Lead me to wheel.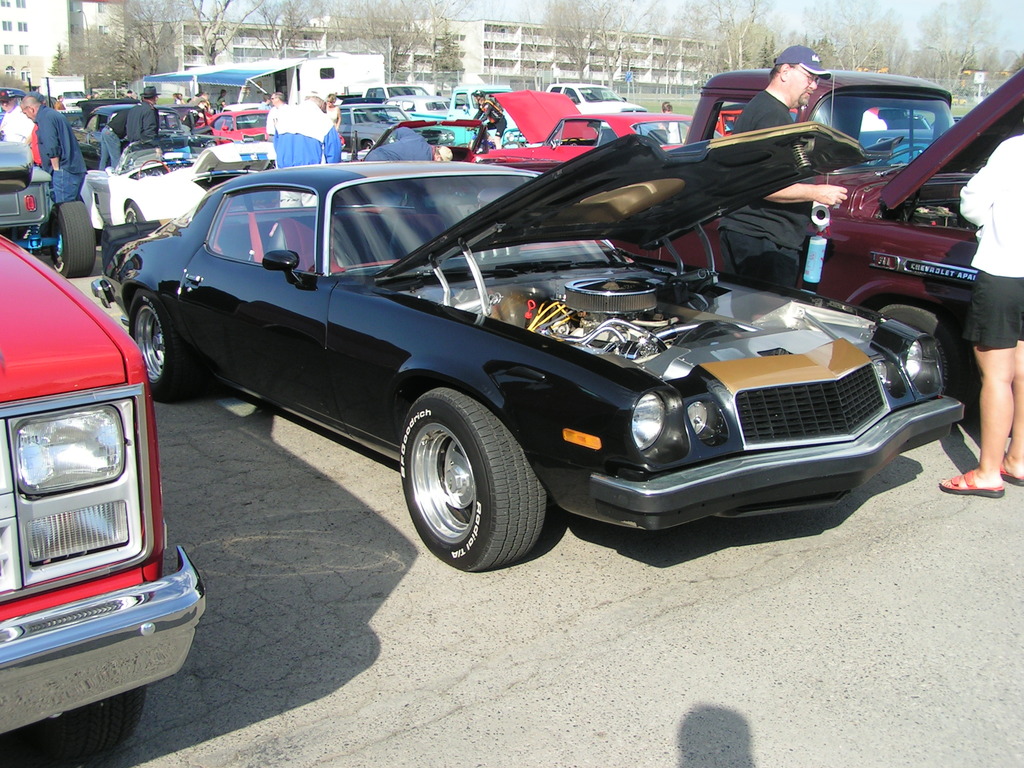
Lead to bbox=[123, 205, 144, 222].
